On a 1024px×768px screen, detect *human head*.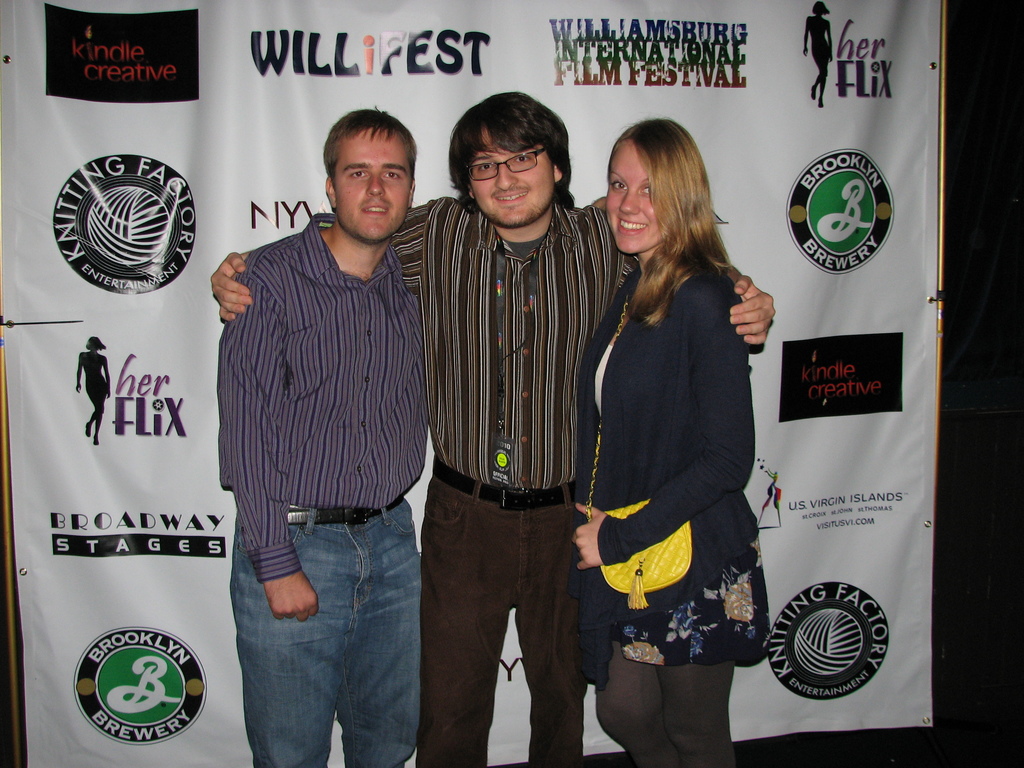
[297,95,430,246].
